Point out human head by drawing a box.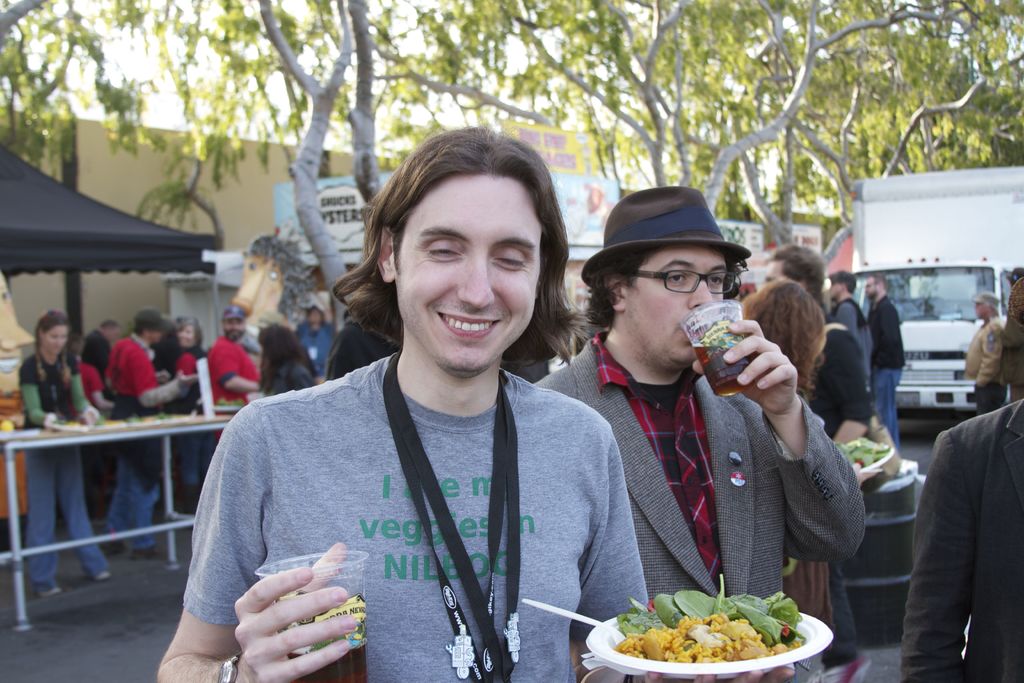
region(175, 315, 195, 343).
